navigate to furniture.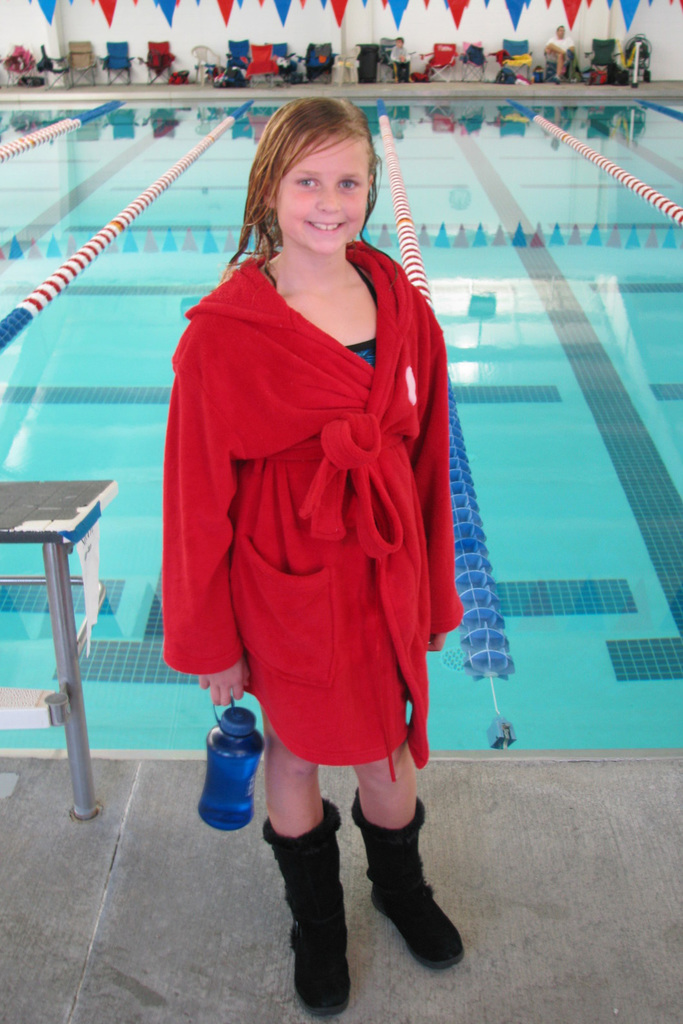
Navigation target: 378 37 411 81.
